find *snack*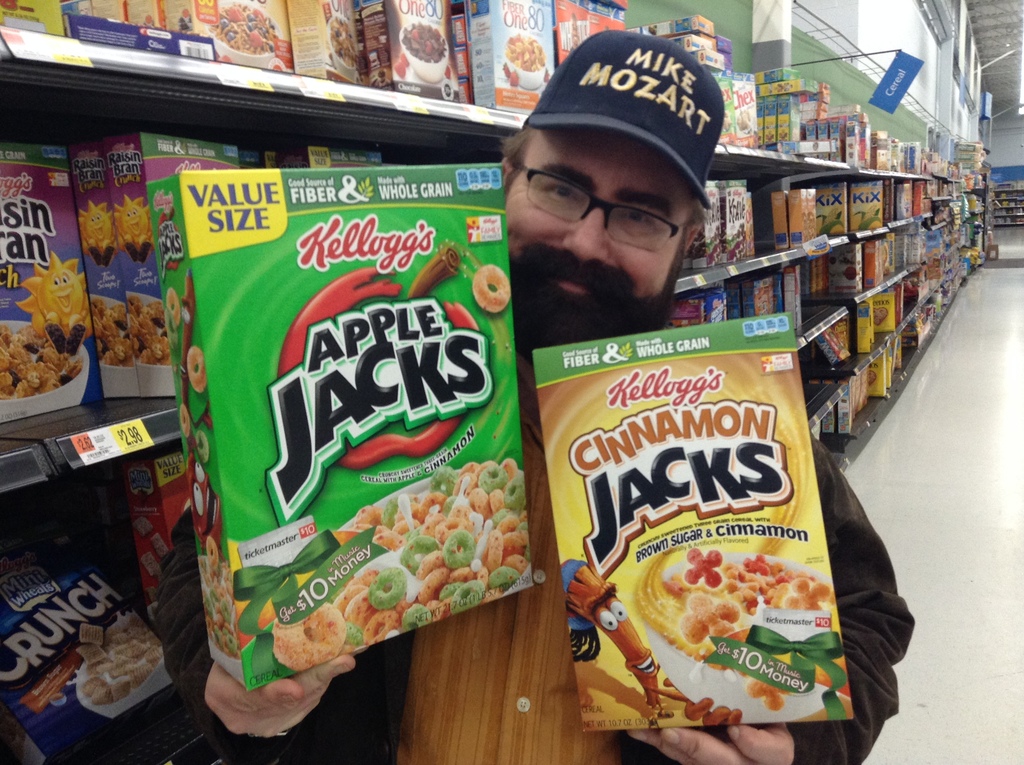
select_region(650, 542, 845, 712)
